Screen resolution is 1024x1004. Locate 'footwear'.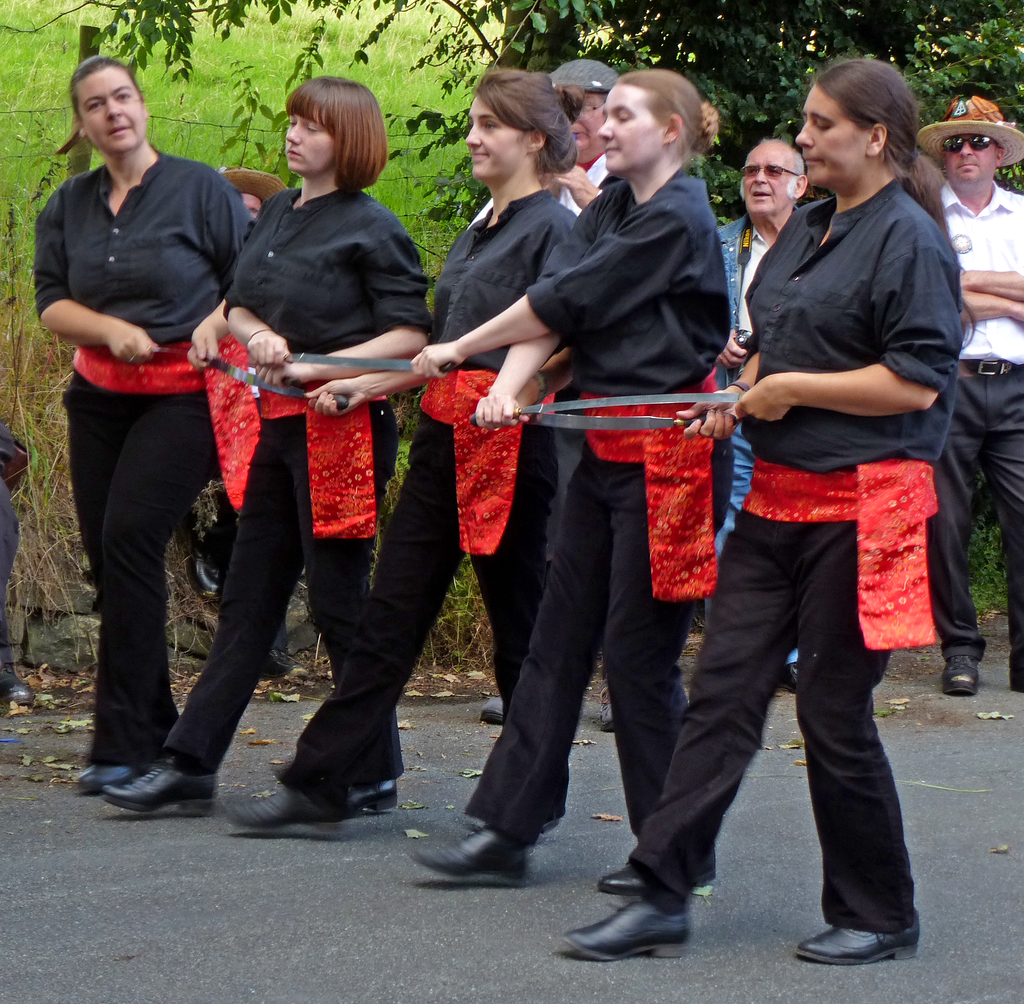
pyautogui.locateOnScreen(796, 912, 922, 969).
